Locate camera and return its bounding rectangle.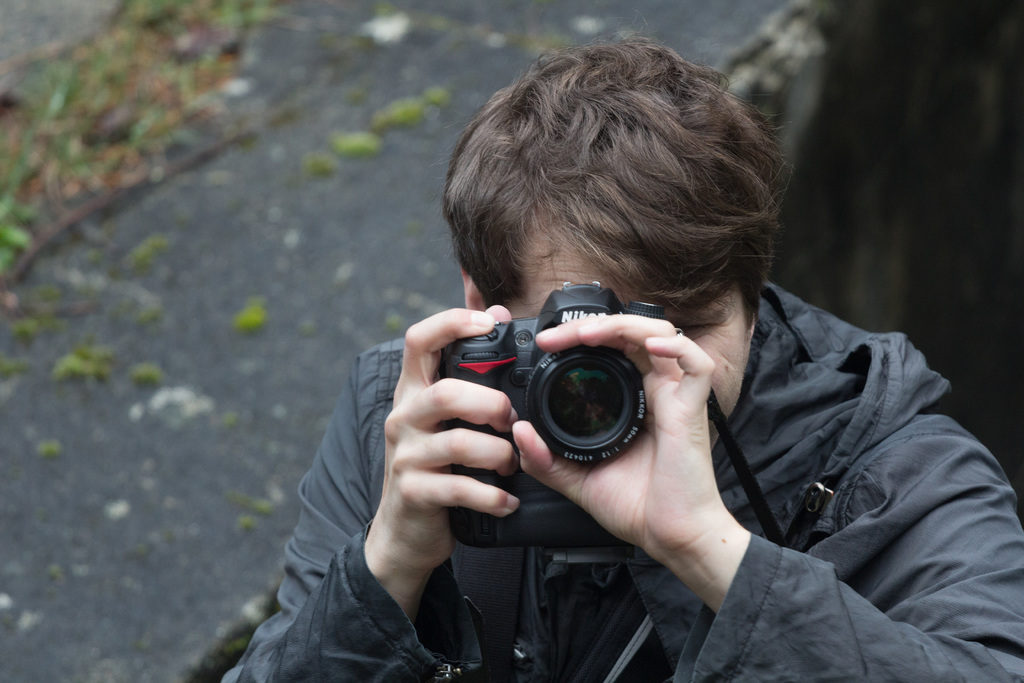
detection(436, 276, 662, 548).
